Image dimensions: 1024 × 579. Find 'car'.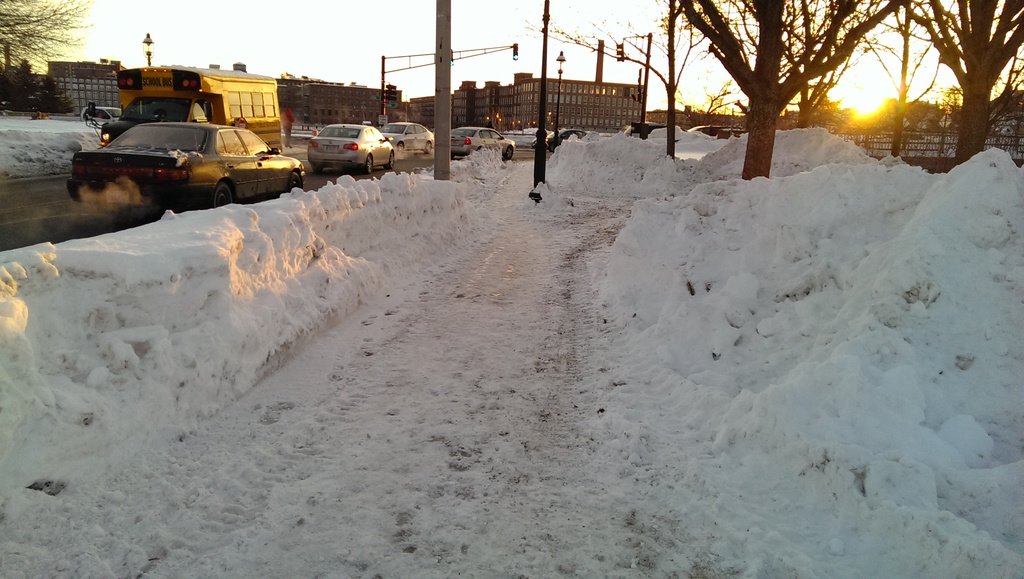
<region>371, 117, 437, 156</region>.
